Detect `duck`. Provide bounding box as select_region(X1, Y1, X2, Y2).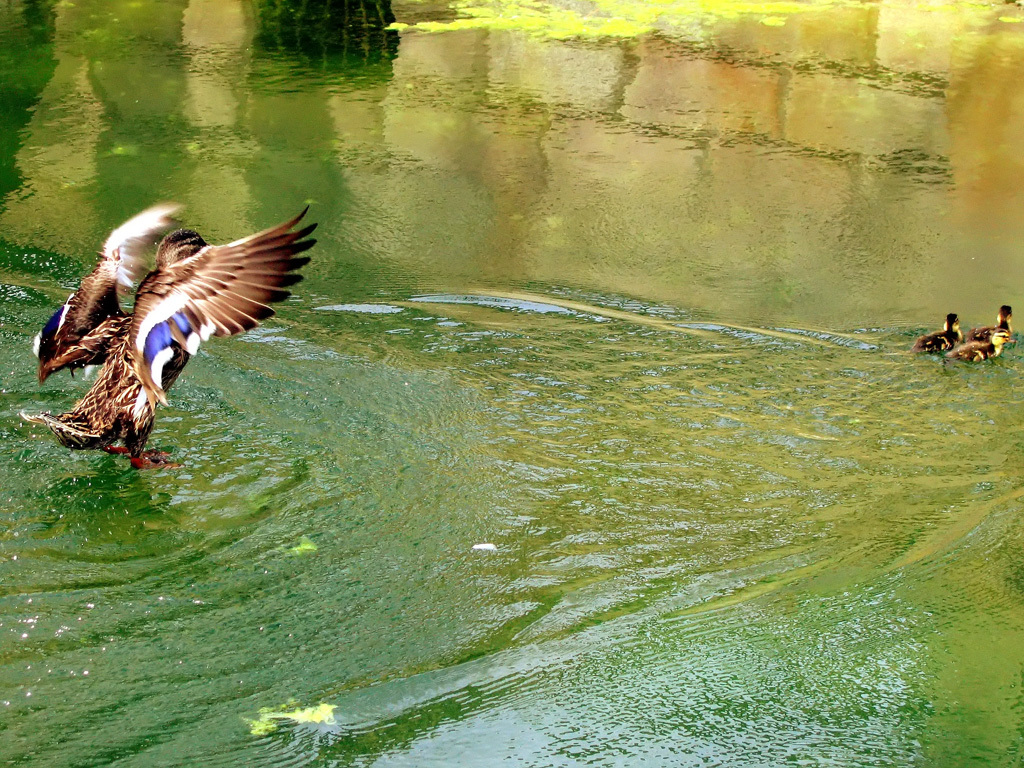
select_region(952, 341, 999, 362).
